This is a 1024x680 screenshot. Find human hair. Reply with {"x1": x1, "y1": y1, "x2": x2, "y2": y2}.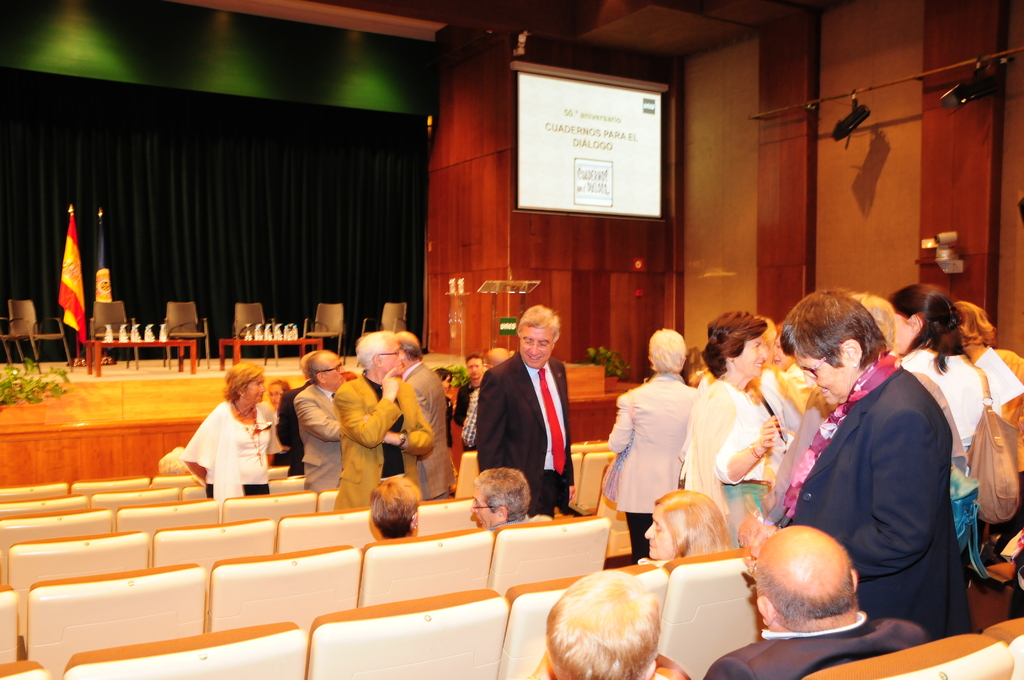
{"x1": 891, "y1": 282, "x2": 967, "y2": 376}.
